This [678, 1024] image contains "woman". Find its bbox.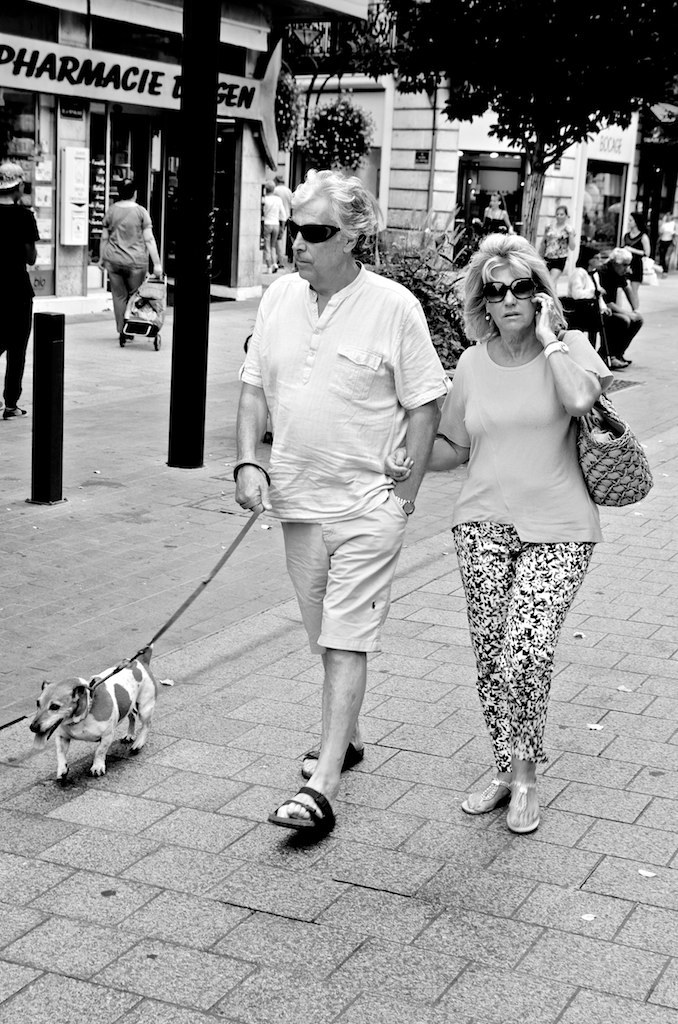
l=539, t=206, r=578, b=297.
